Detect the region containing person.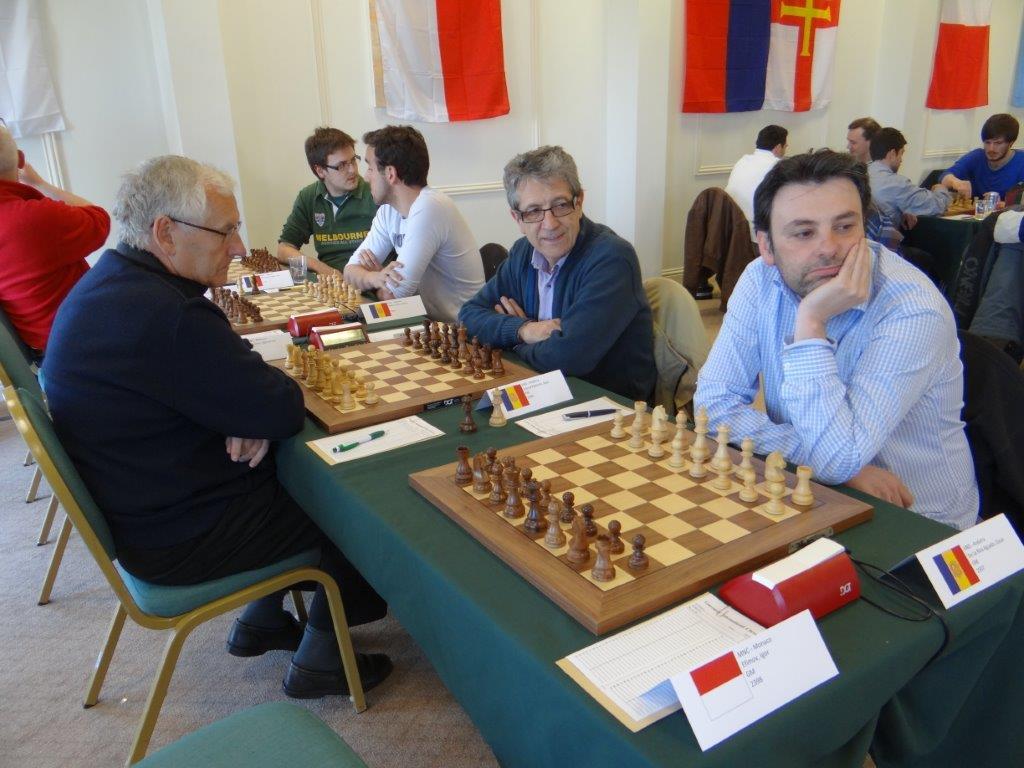
38, 156, 393, 699.
